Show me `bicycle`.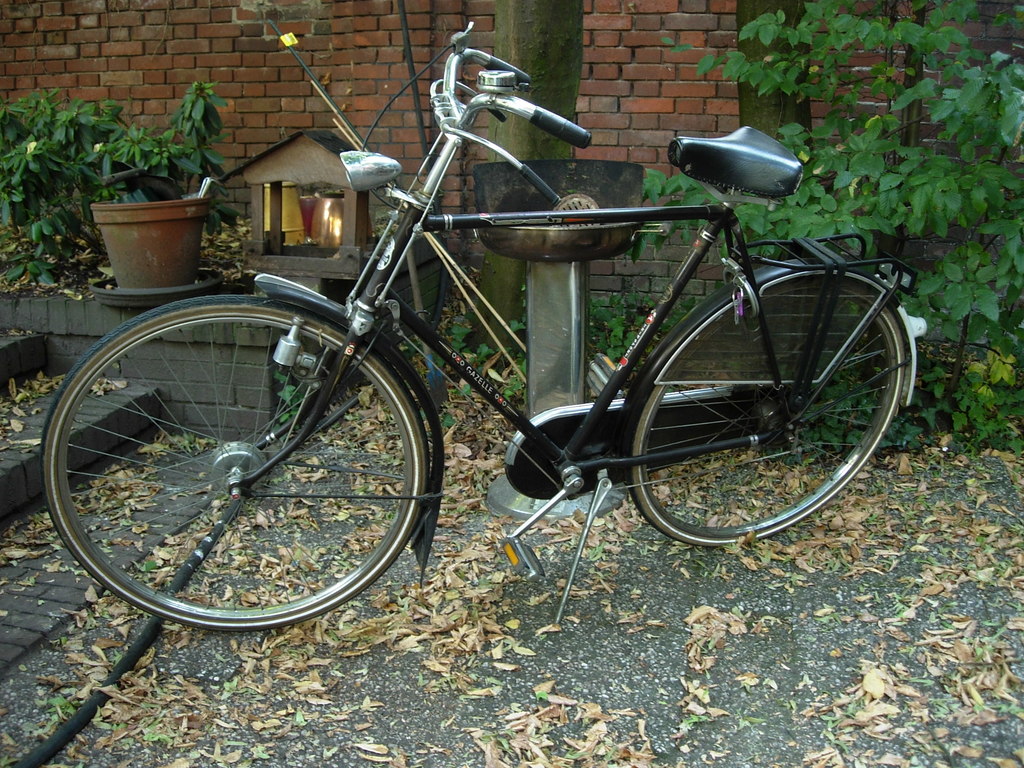
`bicycle` is here: pyautogui.locateOnScreen(56, 52, 924, 659).
